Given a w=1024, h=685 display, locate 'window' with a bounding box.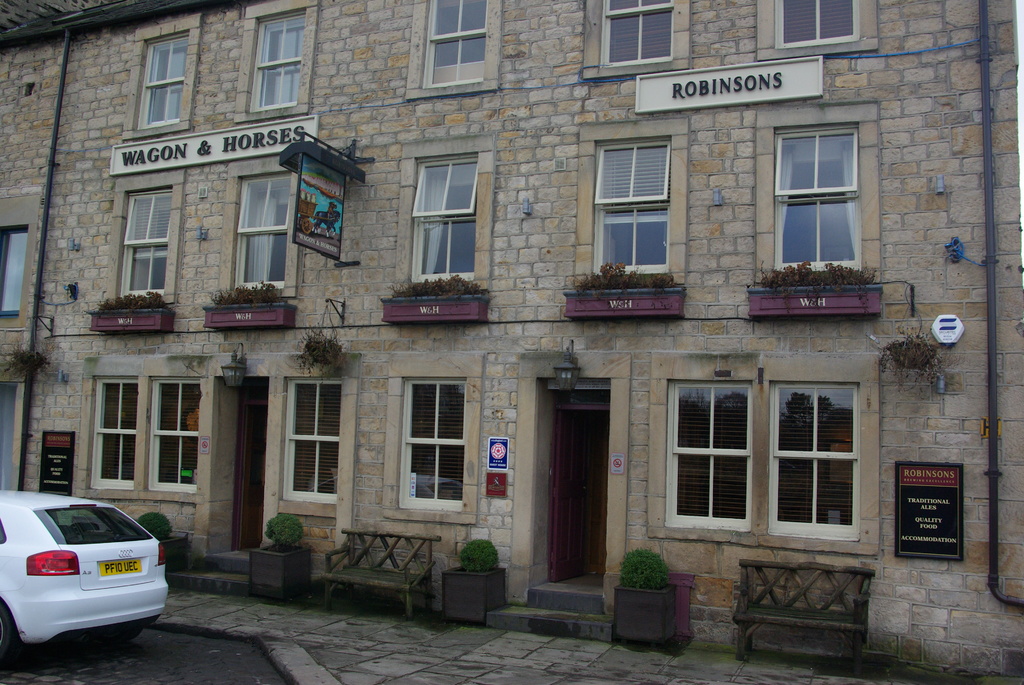
Located: BBox(230, 175, 296, 283).
